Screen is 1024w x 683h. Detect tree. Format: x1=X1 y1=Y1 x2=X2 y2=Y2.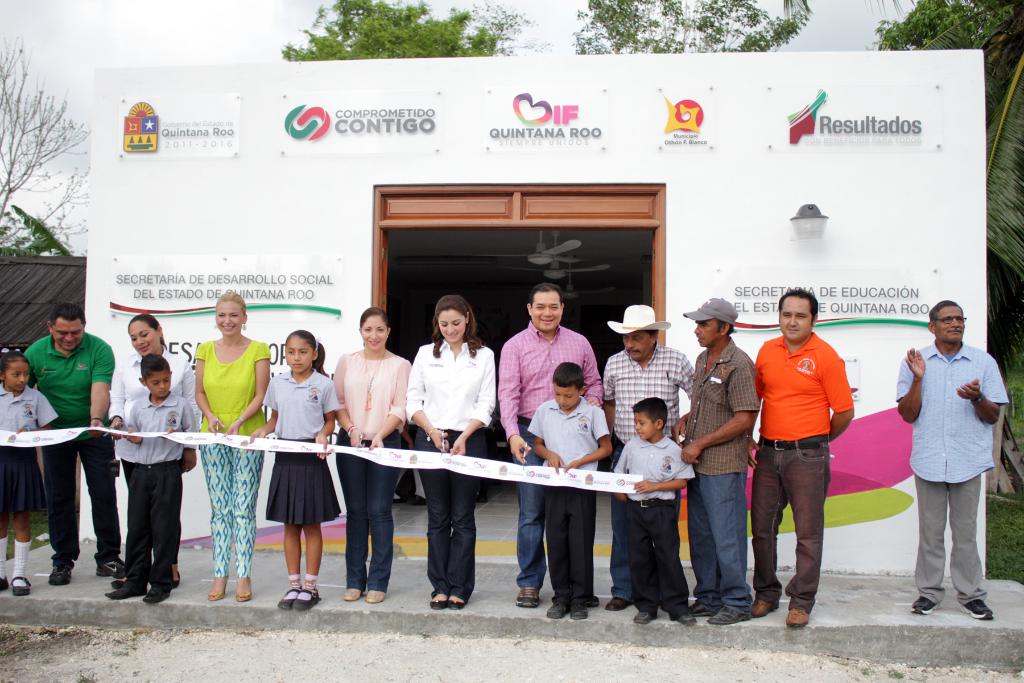
x1=570 y1=0 x2=814 y2=60.
